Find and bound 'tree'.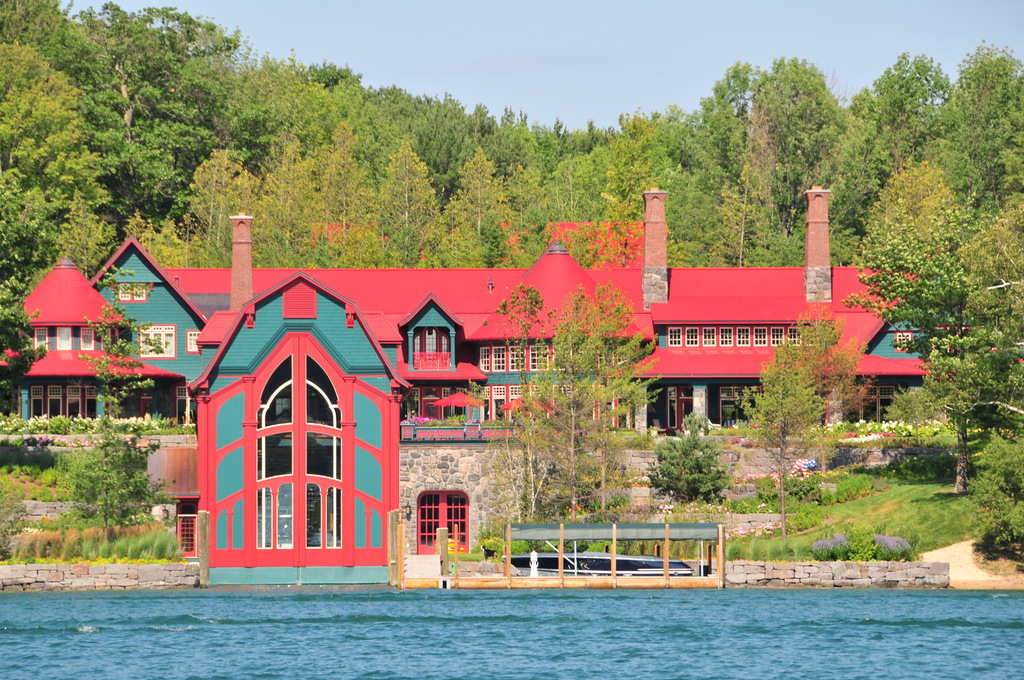
Bound: (x1=0, y1=260, x2=47, y2=420).
